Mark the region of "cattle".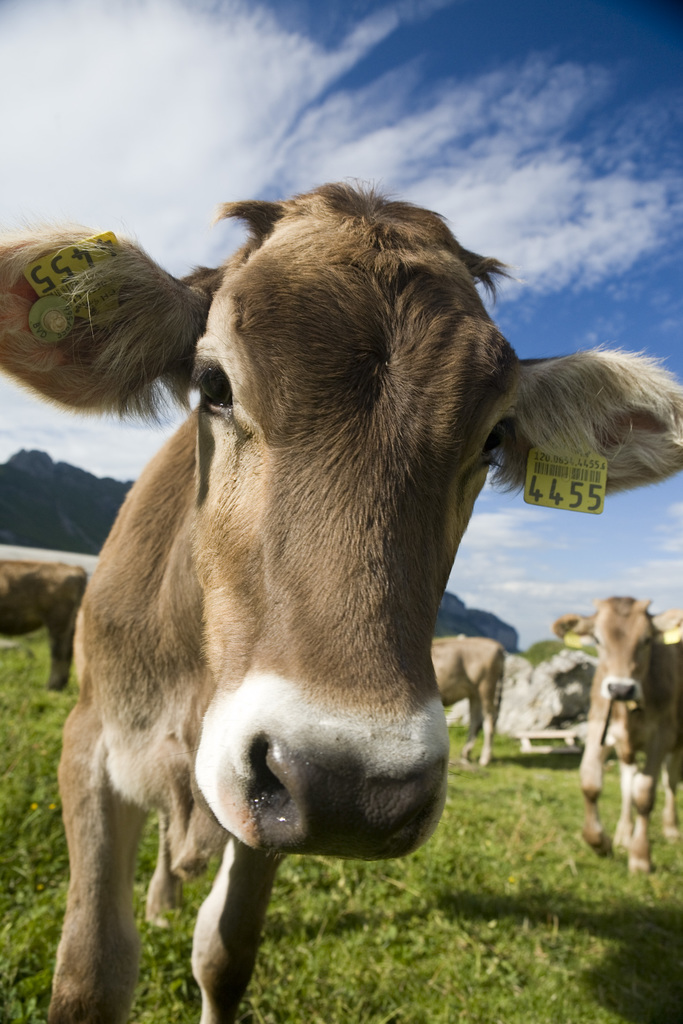
Region: select_region(0, 555, 88, 690).
